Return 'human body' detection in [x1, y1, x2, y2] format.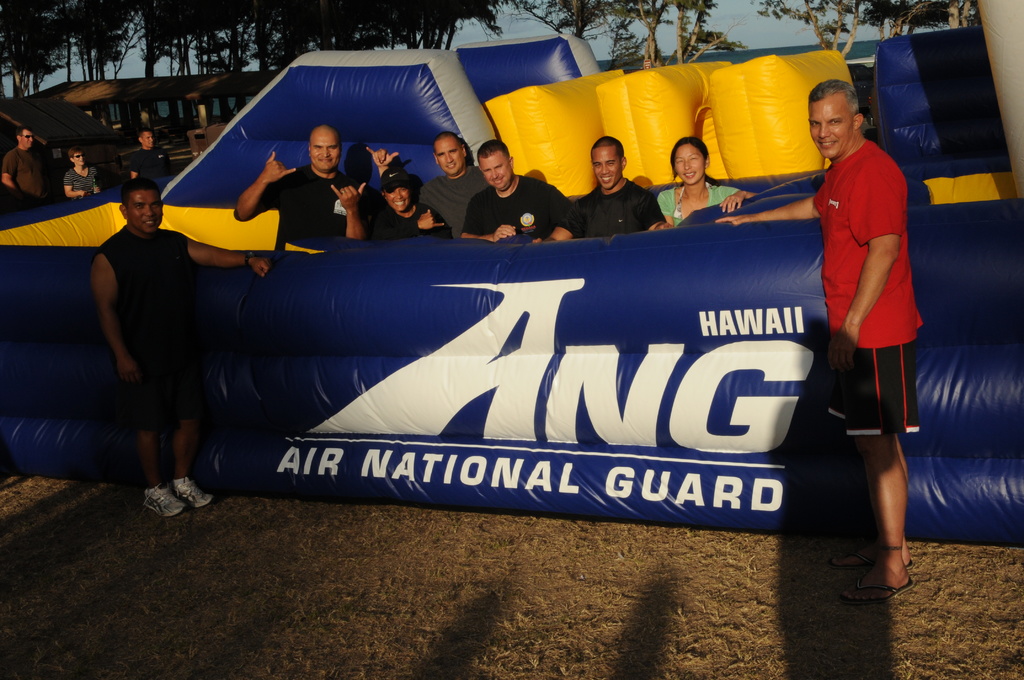
[653, 138, 755, 231].
